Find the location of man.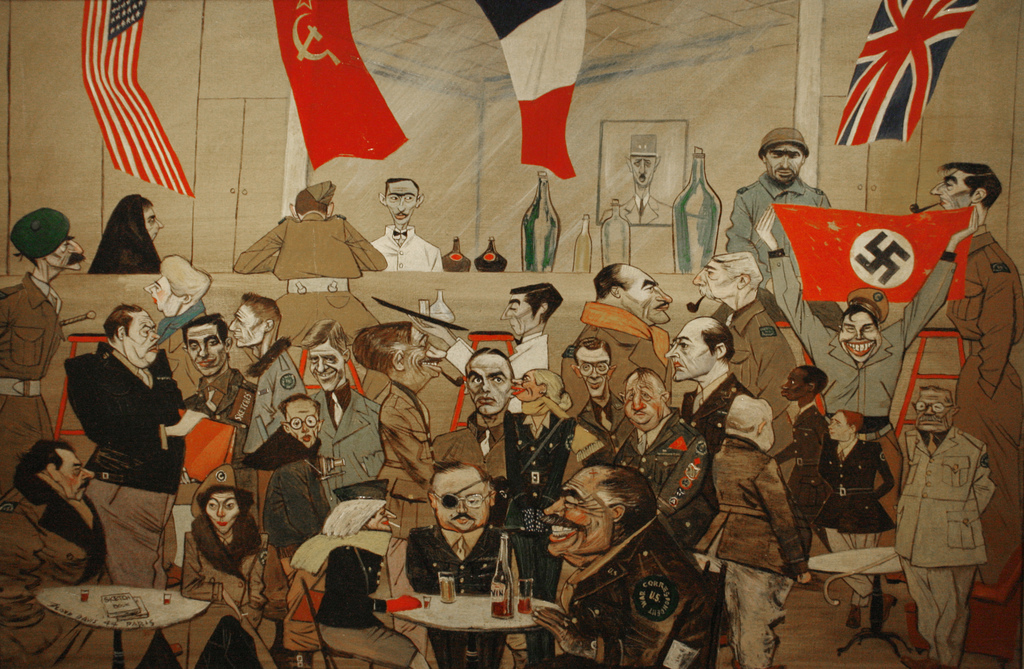
Location: (left=606, top=132, right=676, bottom=225).
